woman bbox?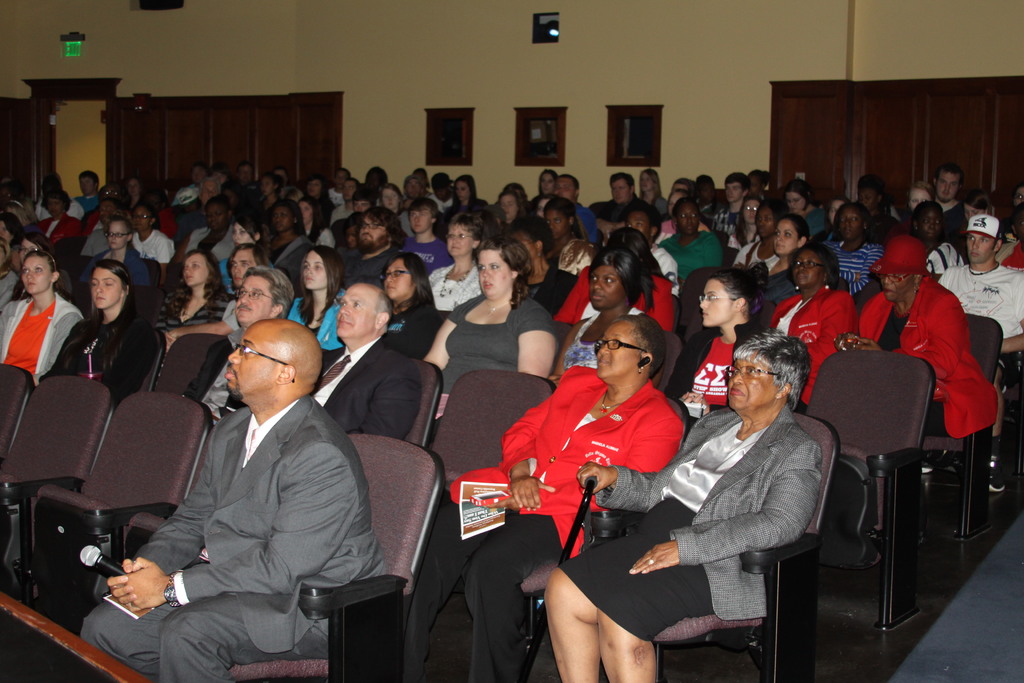
<region>776, 177, 822, 243</region>
